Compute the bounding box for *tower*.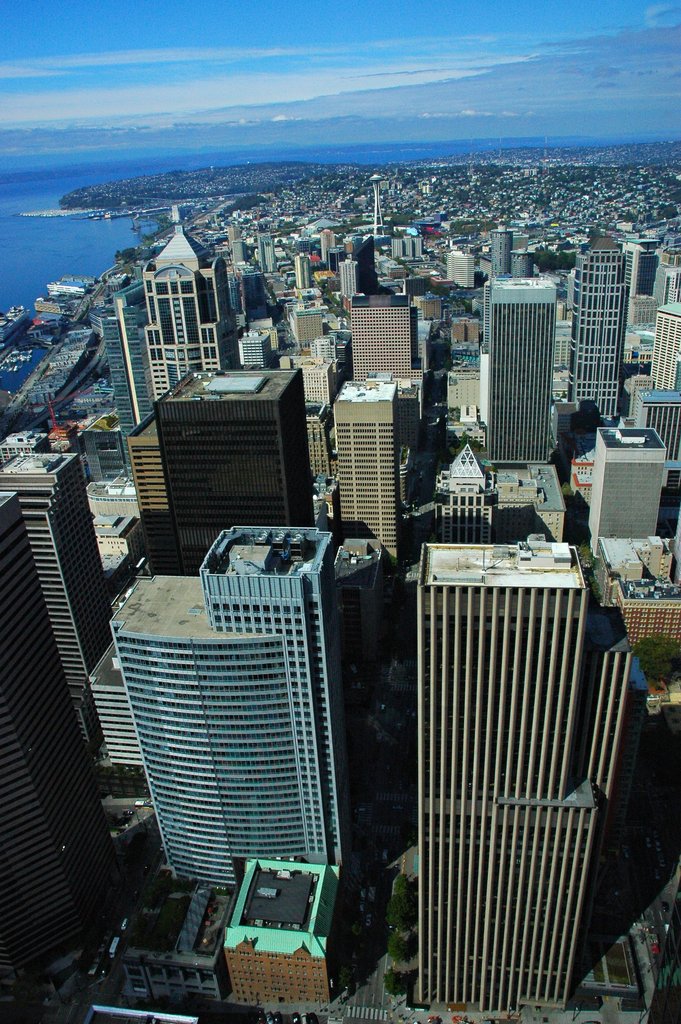
[x1=154, y1=226, x2=238, y2=401].
